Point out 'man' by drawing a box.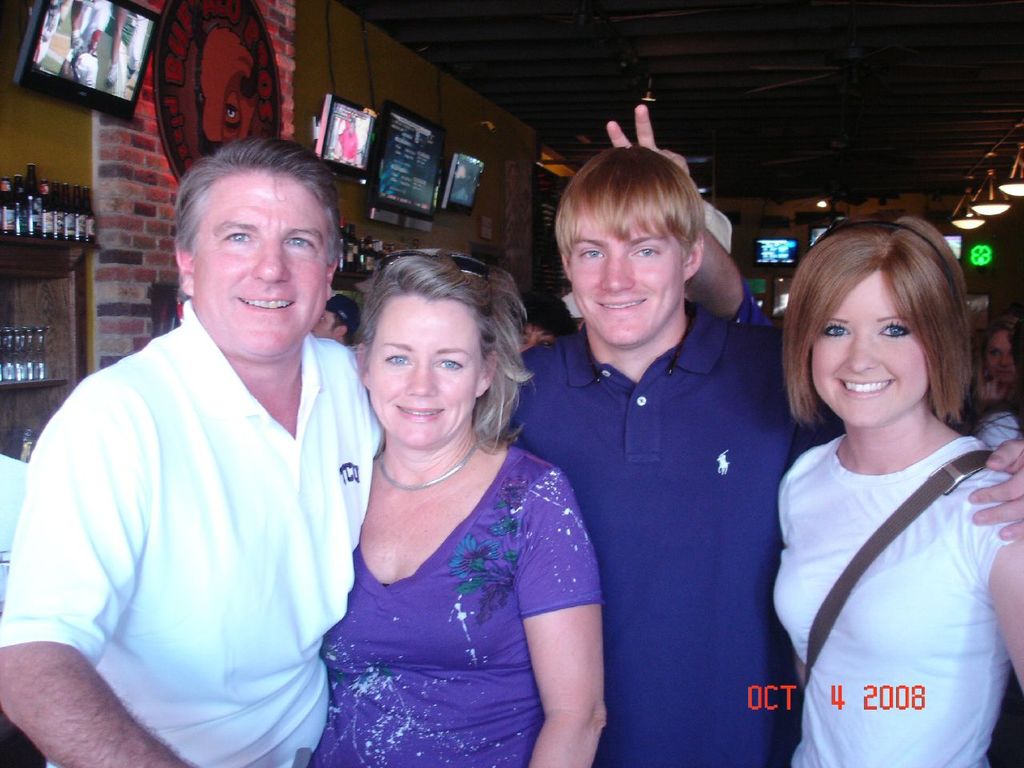
region(489, 143, 1023, 767).
